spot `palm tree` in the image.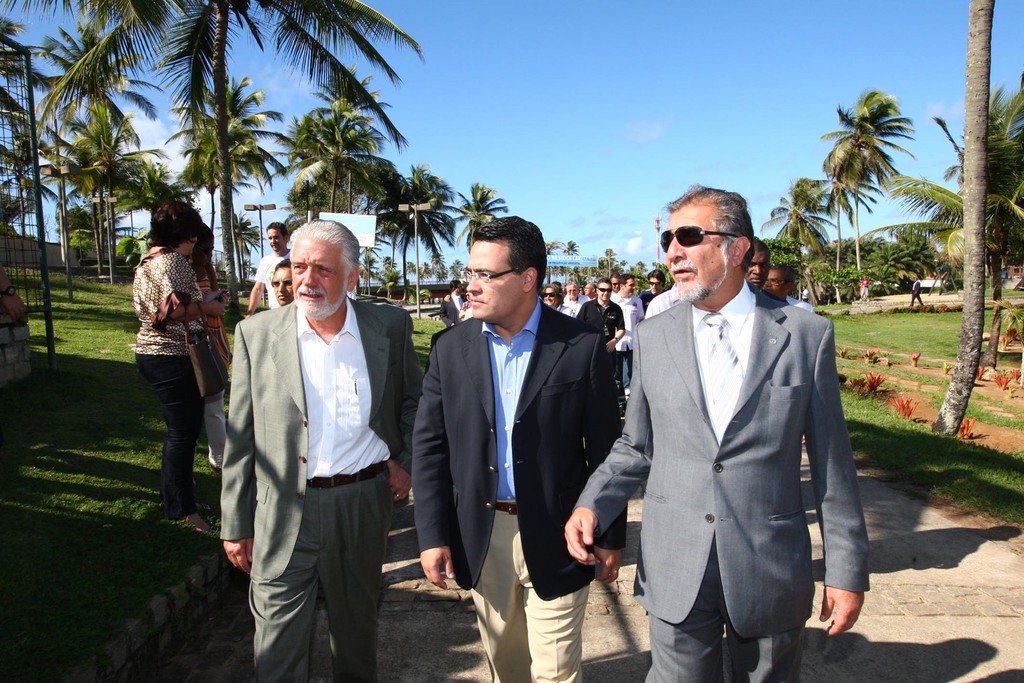
`palm tree` found at [7,75,51,233].
